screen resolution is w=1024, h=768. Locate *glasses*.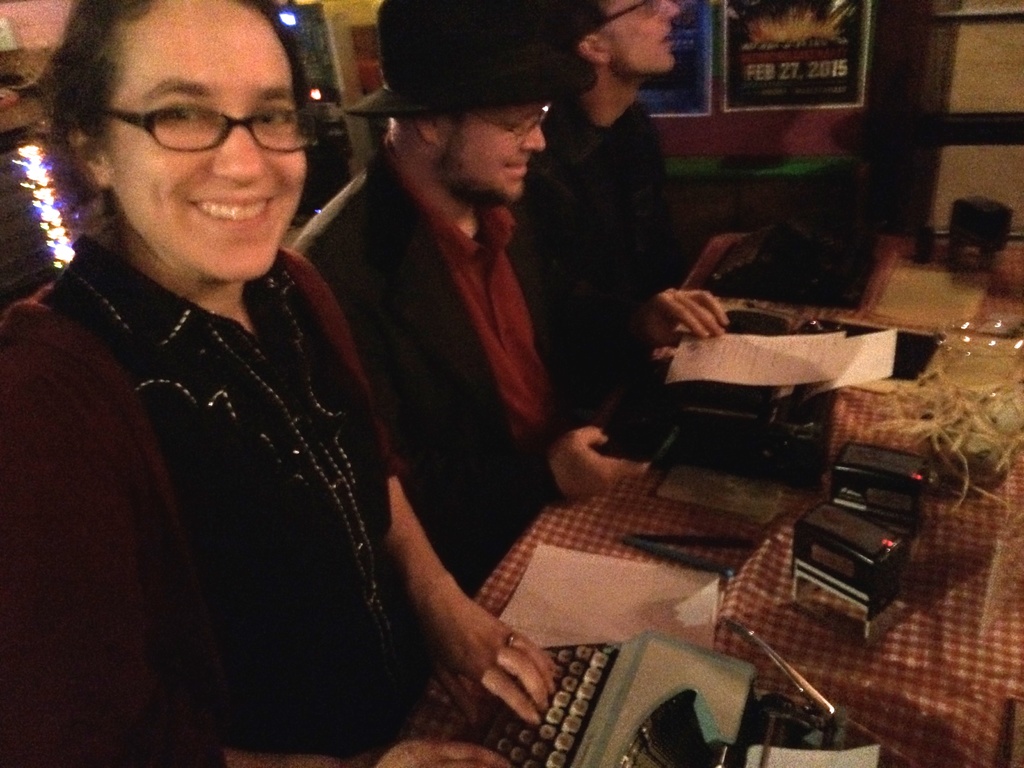
456:99:551:141.
